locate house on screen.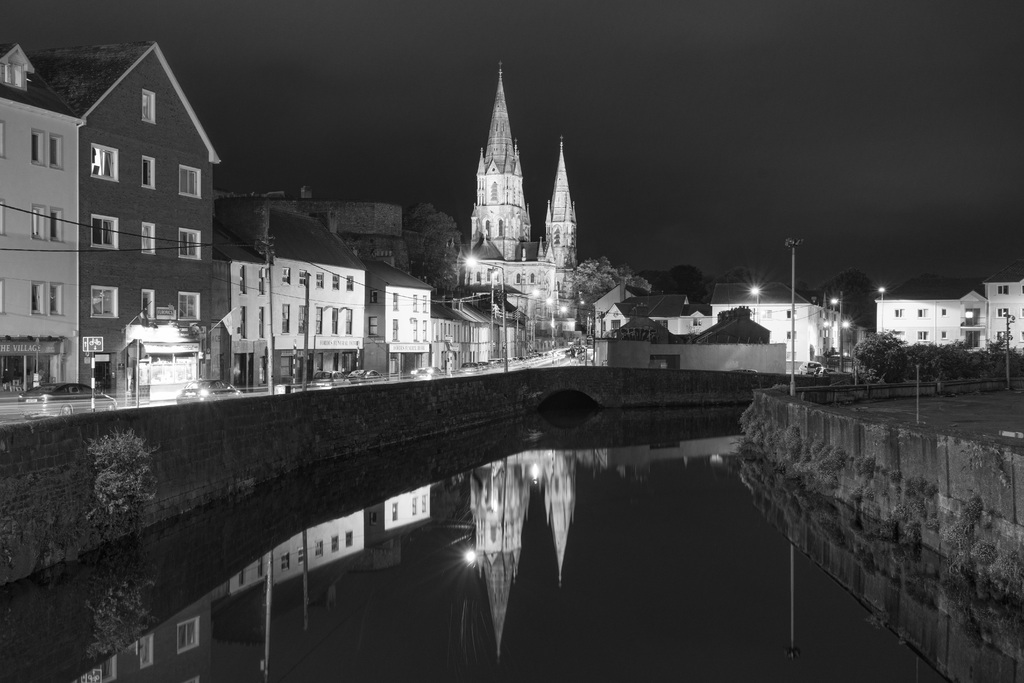
On screen at {"x1": 591, "y1": 291, "x2": 701, "y2": 340}.
